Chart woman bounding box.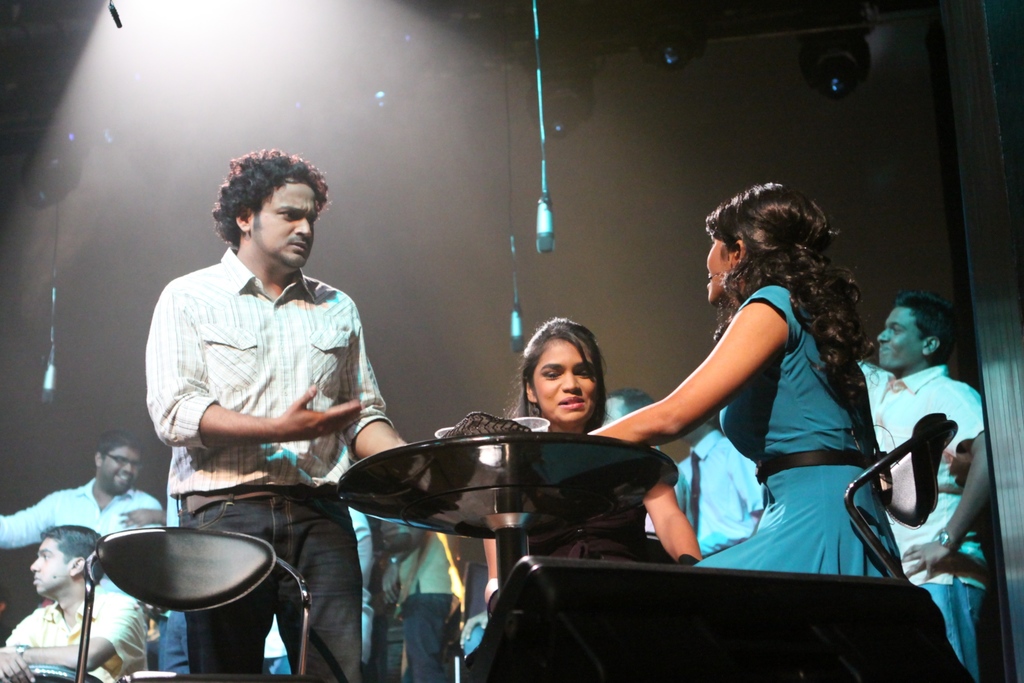
Charted: <box>456,318,701,620</box>.
